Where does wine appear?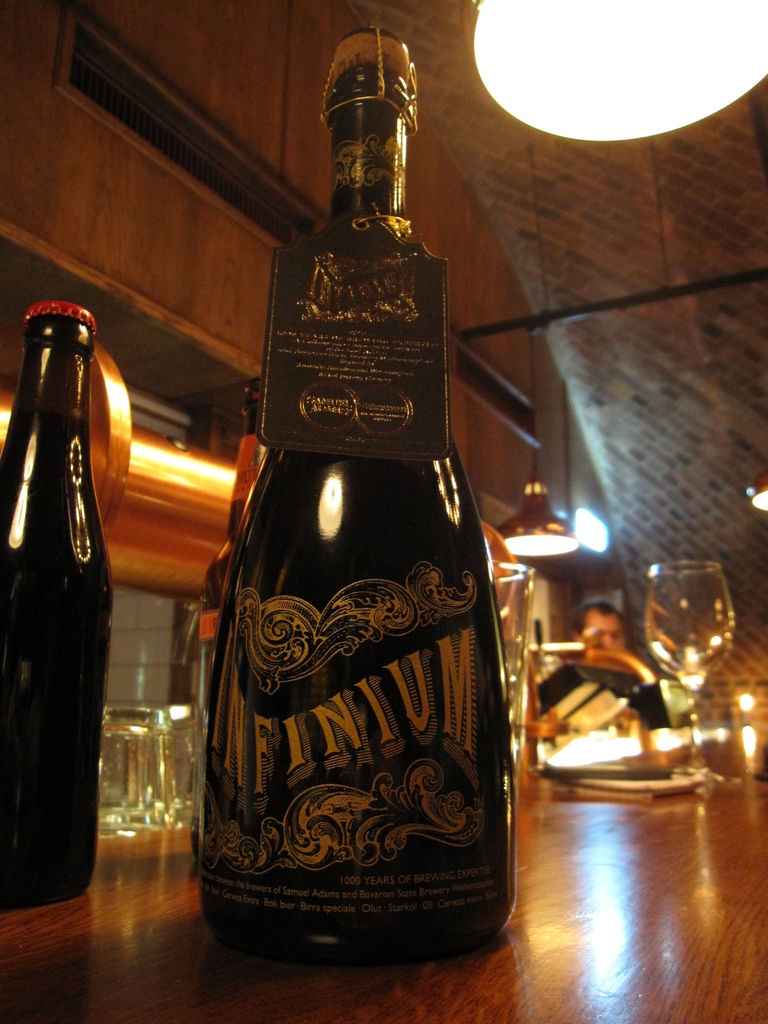
Appears at bbox=(201, 26, 521, 961).
